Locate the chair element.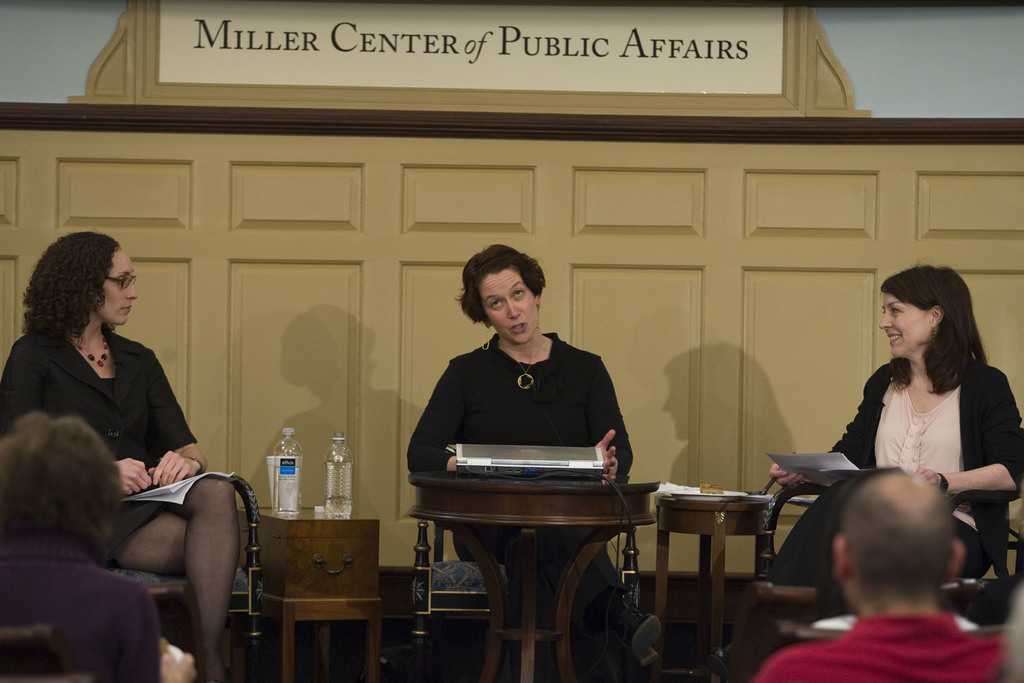
Element bbox: (405,506,643,682).
